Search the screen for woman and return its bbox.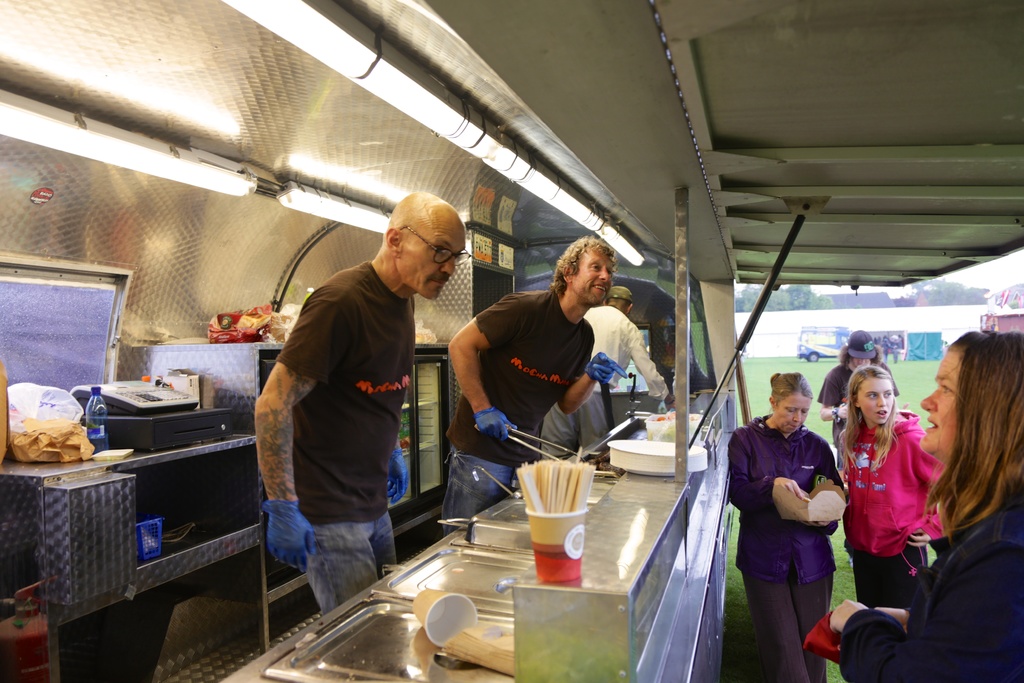
Found: bbox=[907, 329, 1020, 648].
